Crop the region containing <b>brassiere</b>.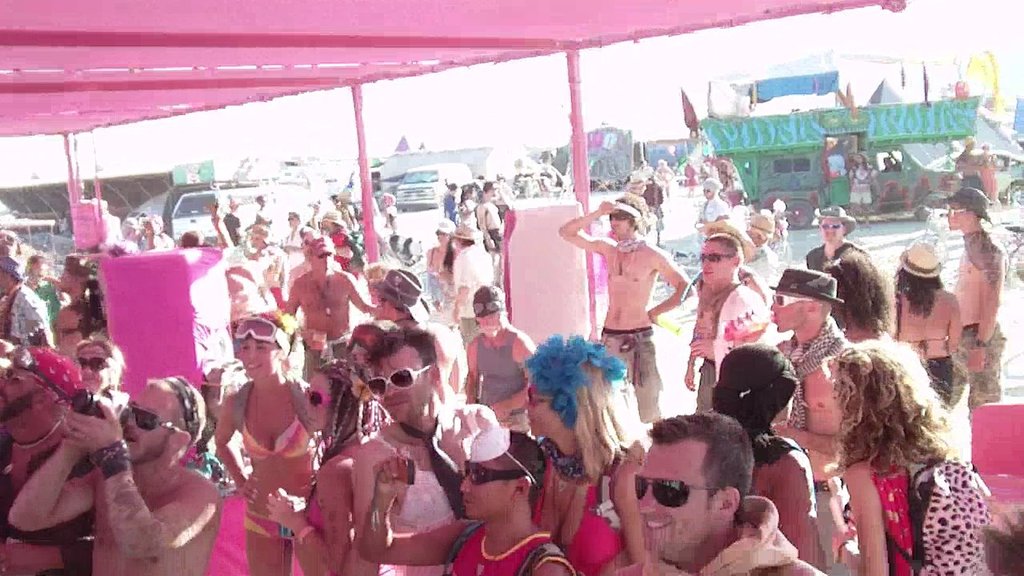
Crop region: detection(899, 296, 948, 351).
